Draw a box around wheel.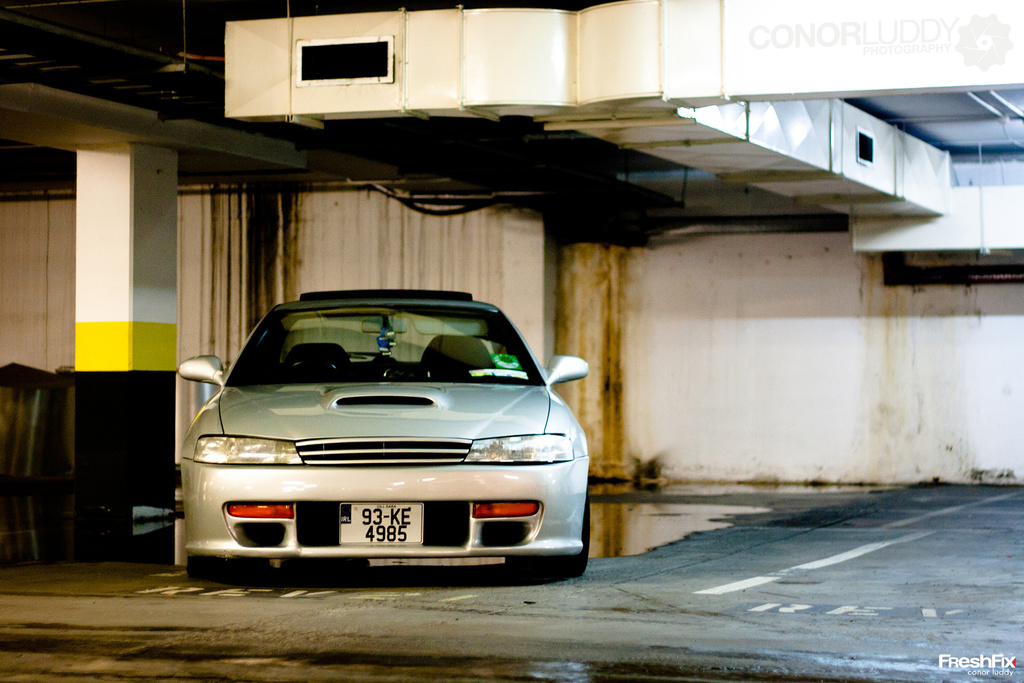
x1=291 y1=359 x2=337 y2=367.
